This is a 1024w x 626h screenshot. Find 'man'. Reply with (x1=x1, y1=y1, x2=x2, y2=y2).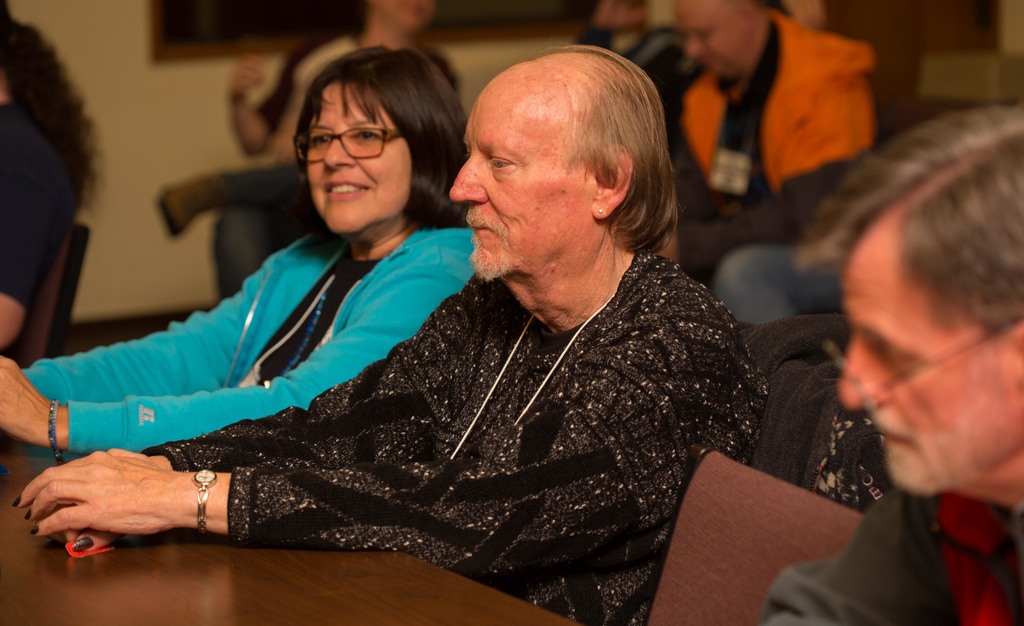
(x1=593, y1=0, x2=706, y2=168).
